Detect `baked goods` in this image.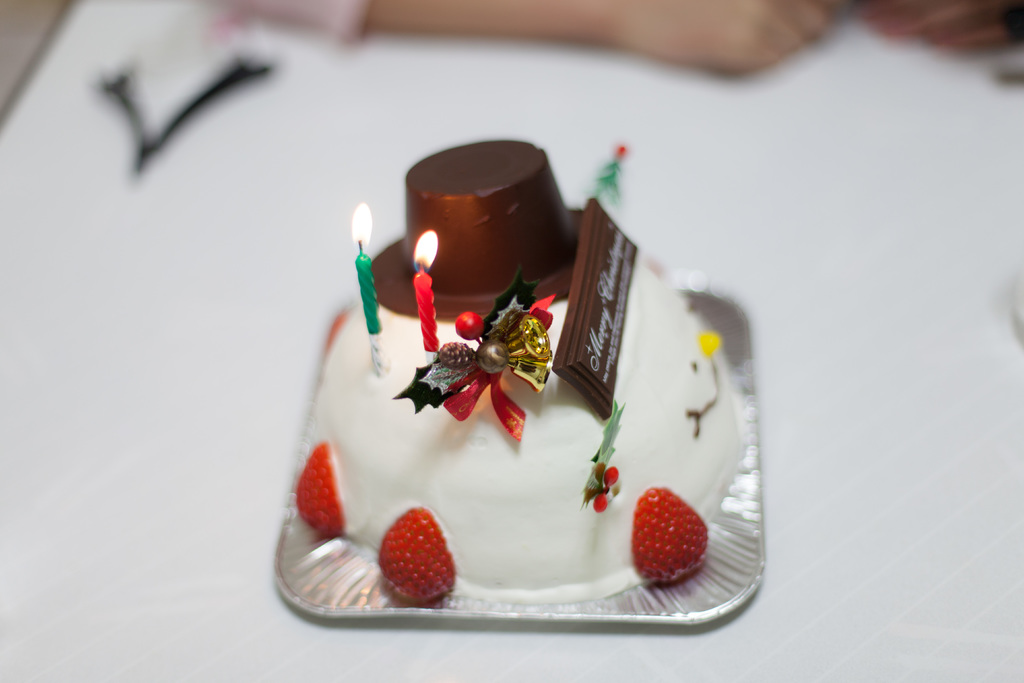
Detection: [267,135,772,628].
